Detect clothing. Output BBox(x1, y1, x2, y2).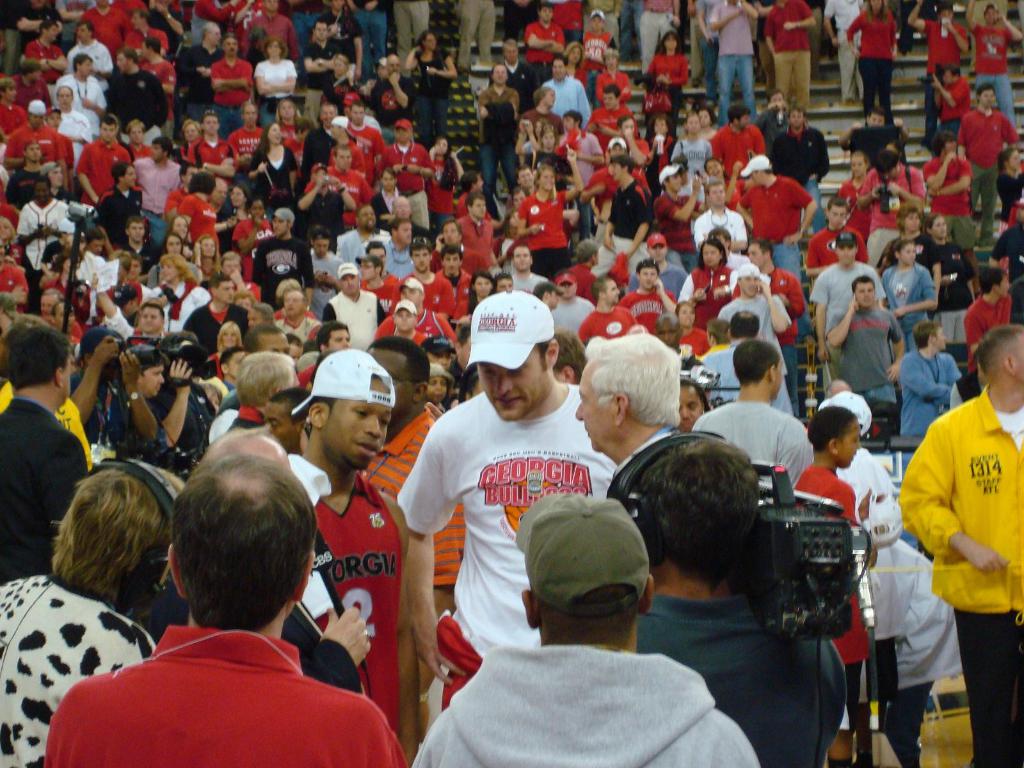
BBox(460, 186, 489, 228).
